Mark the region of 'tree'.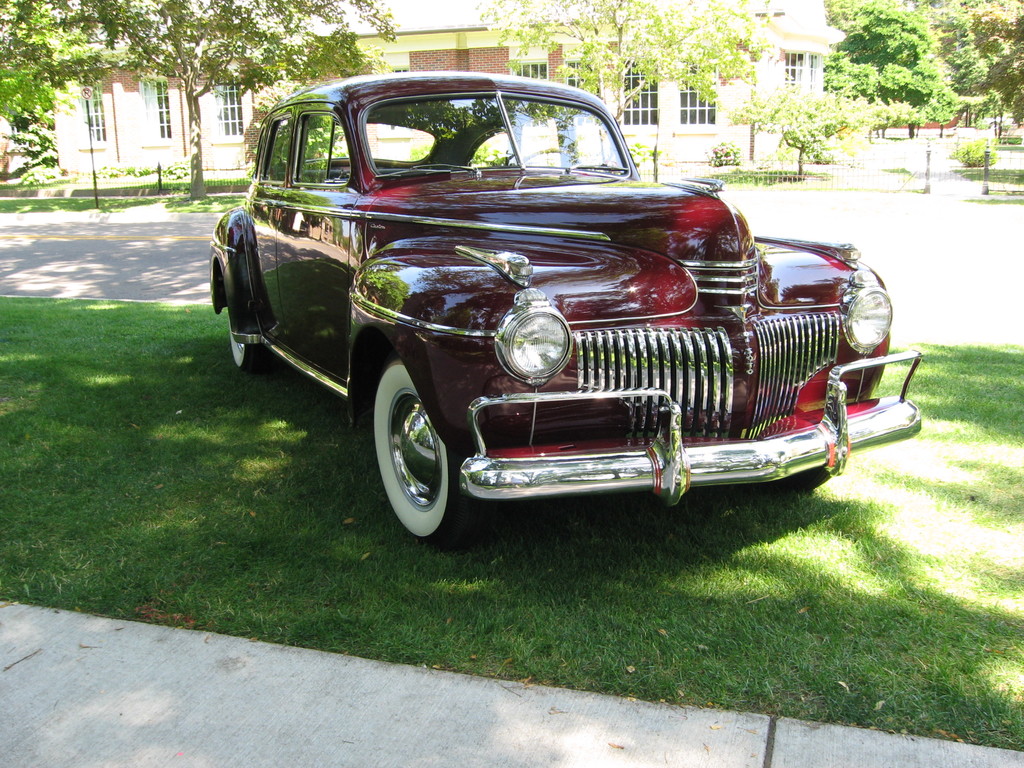
Region: x1=723 y1=68 x2=863 y2=189.
